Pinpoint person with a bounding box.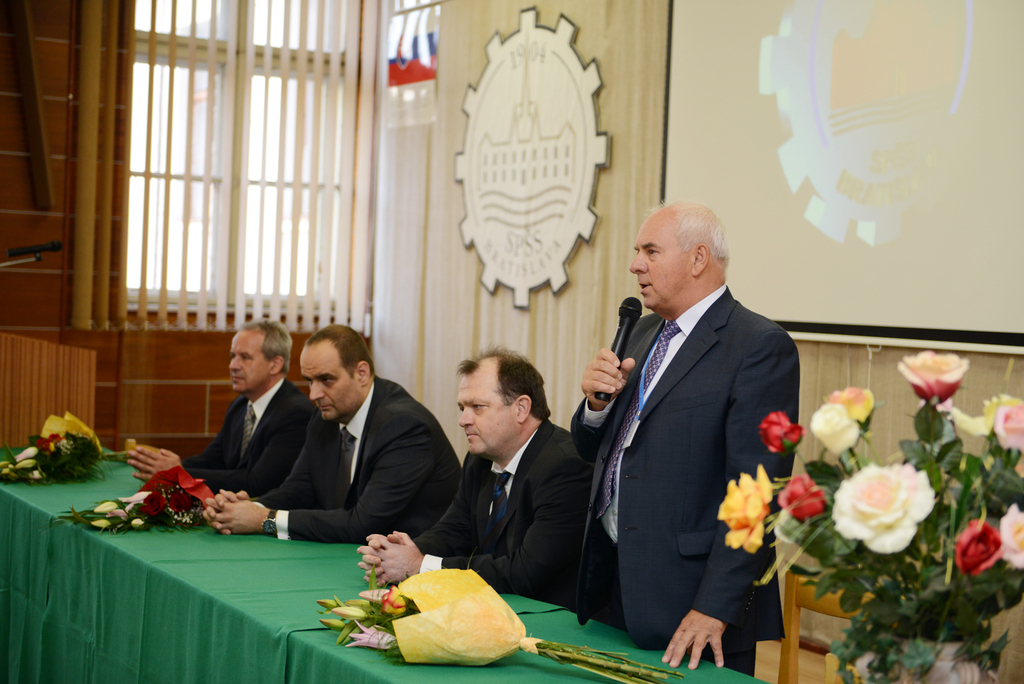
{"x1": 360, "y1": 346, "x2": 602, "y2": 605}.
